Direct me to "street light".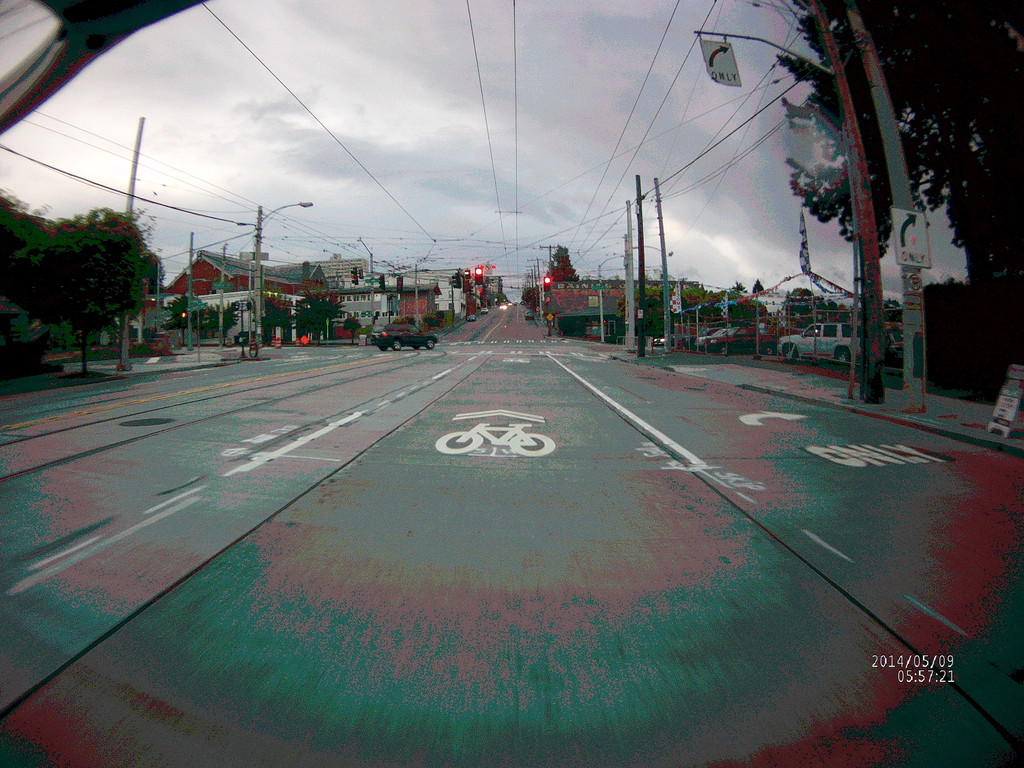
Direction: x1=259 y1=200 x2=313 y2=347.
